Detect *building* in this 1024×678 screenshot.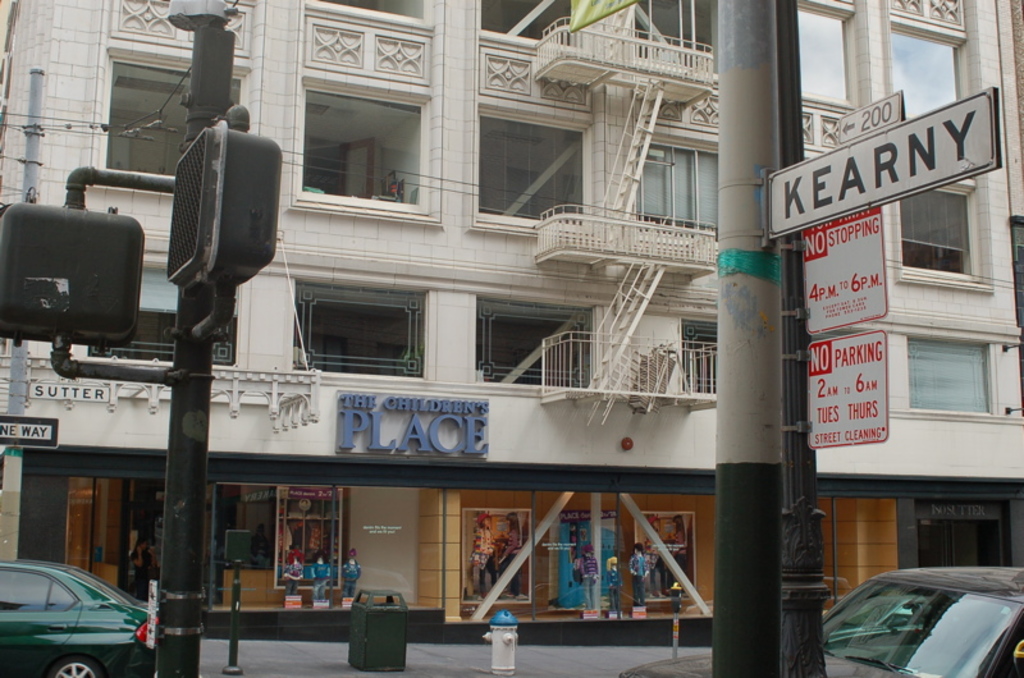
Detection: {"left": 0, "top": 0, "right": 1023, "bottom": 638}.
